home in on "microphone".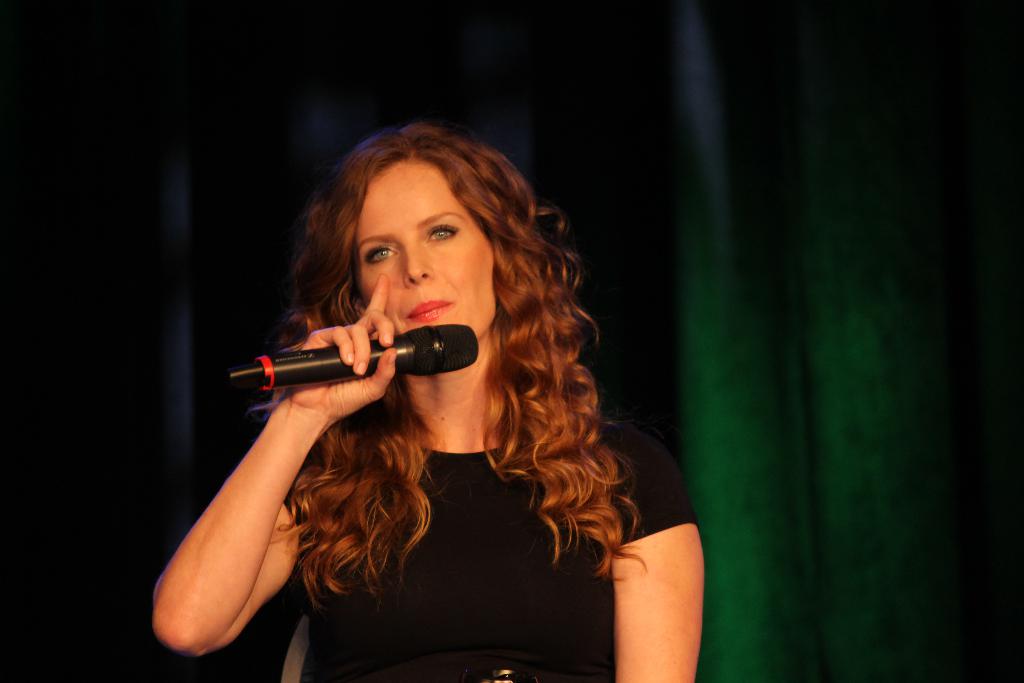
Homed in at (left=215, top=322, right=470, bottom=416).
